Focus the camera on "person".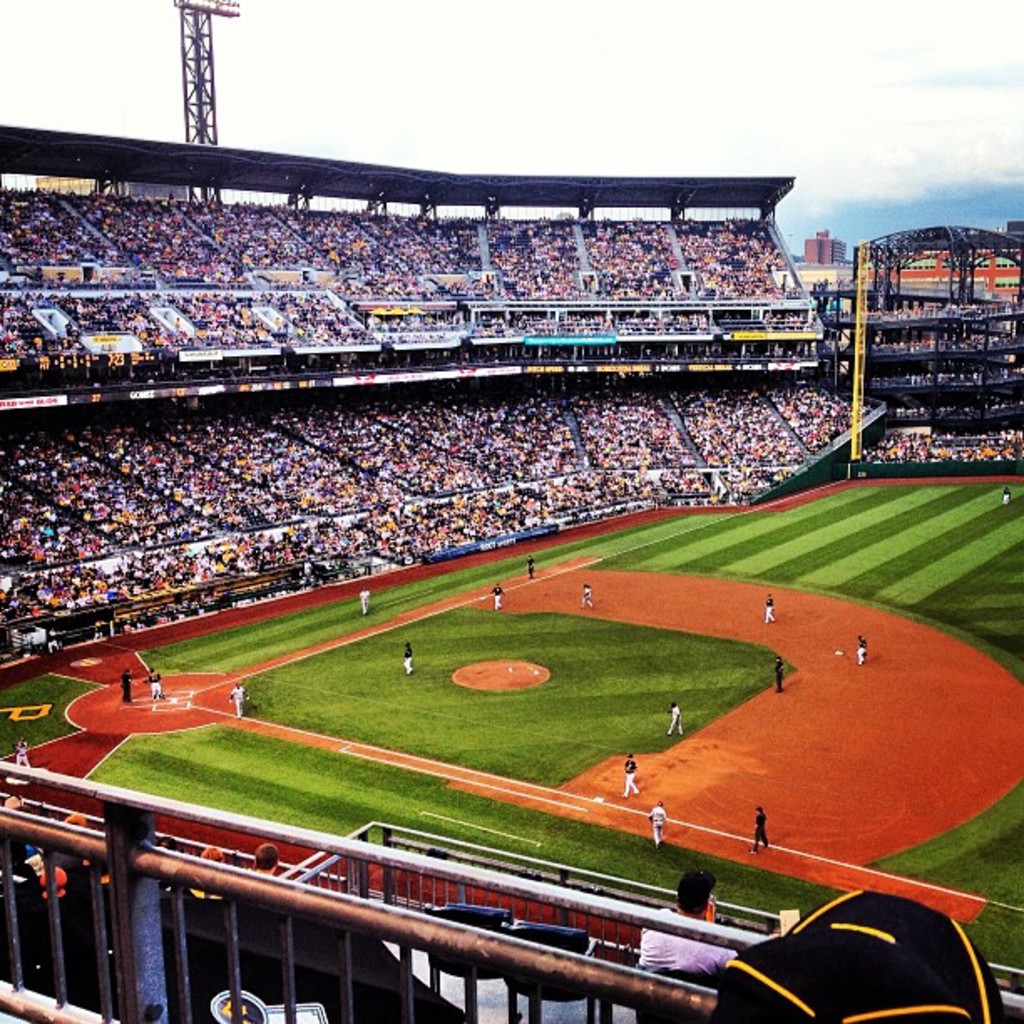
Focus region: box=[765, 594, 780, 622].
